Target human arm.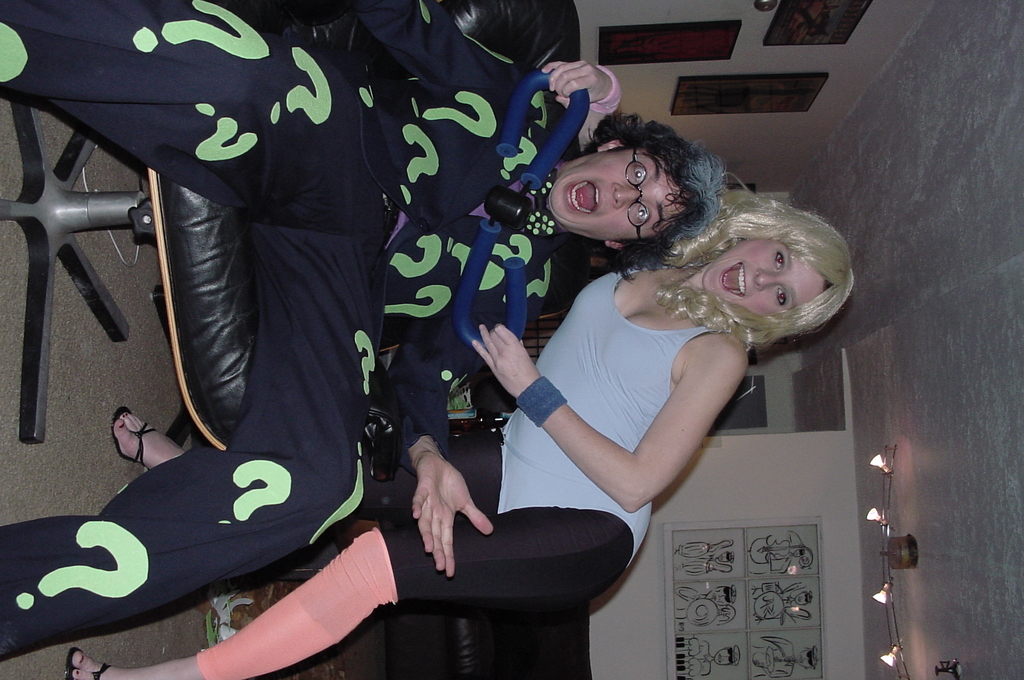
Target region: [left=545, top=56, right=619, bottom=156].
